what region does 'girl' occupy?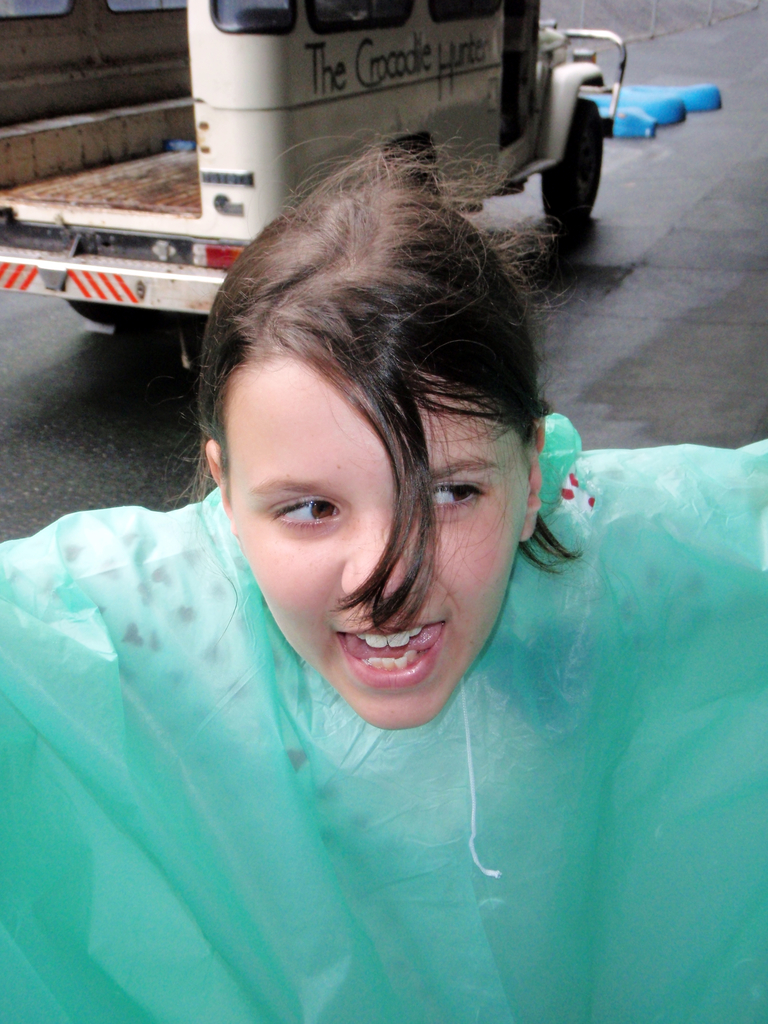
(left=0, top=126, right=767, bottom=1023).
